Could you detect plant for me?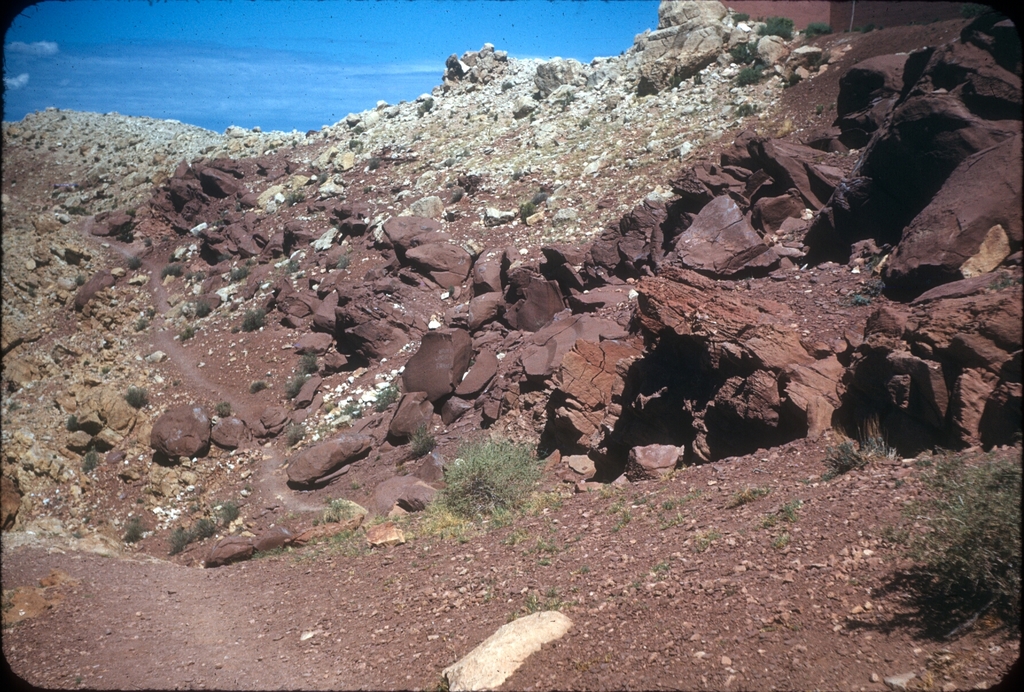
Detection result: 463,110,470,124.
